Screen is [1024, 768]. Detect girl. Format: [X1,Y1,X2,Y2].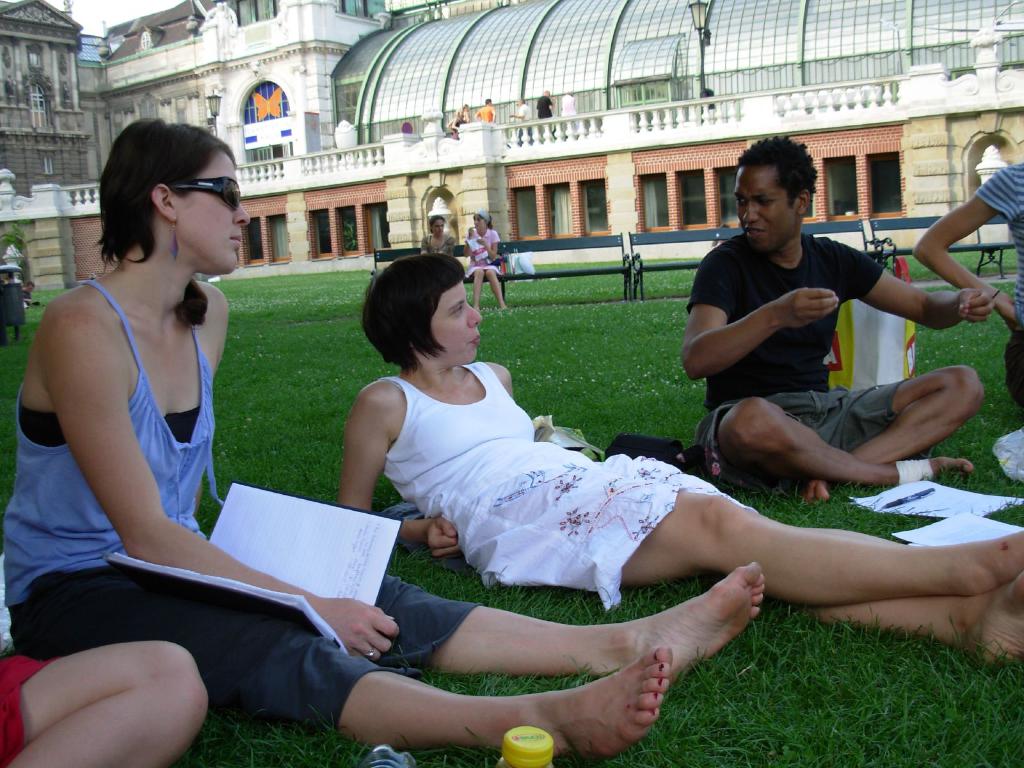
[3,120,764,757].
